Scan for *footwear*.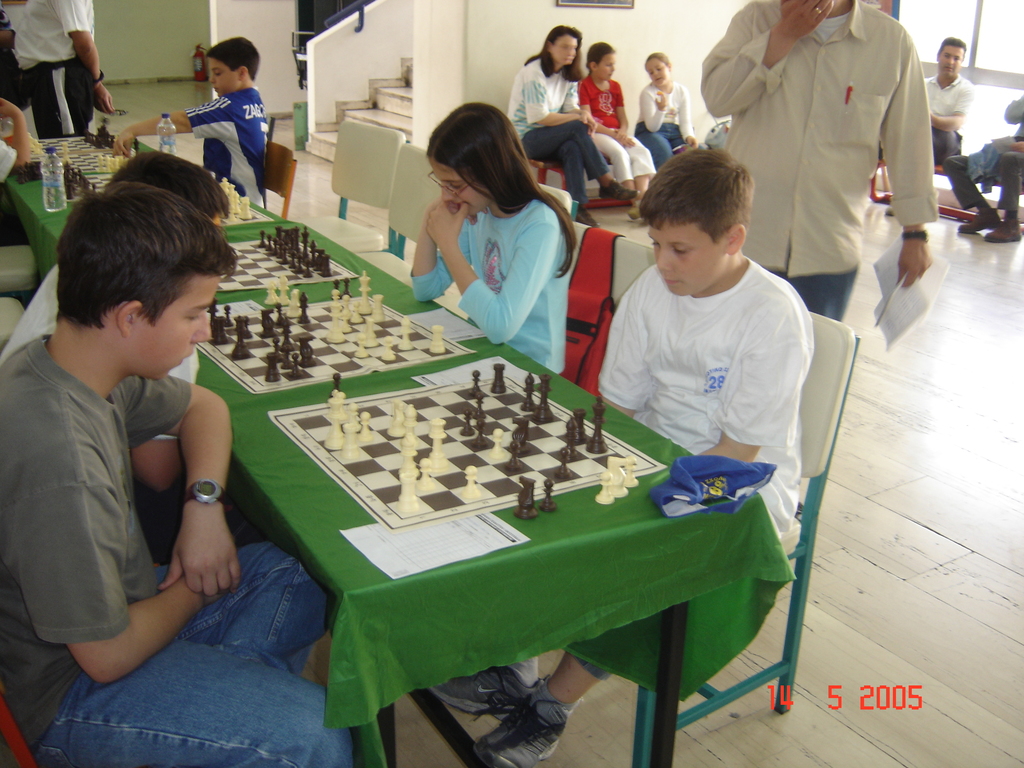
Scan result: (980, 210, 1023, 246).
